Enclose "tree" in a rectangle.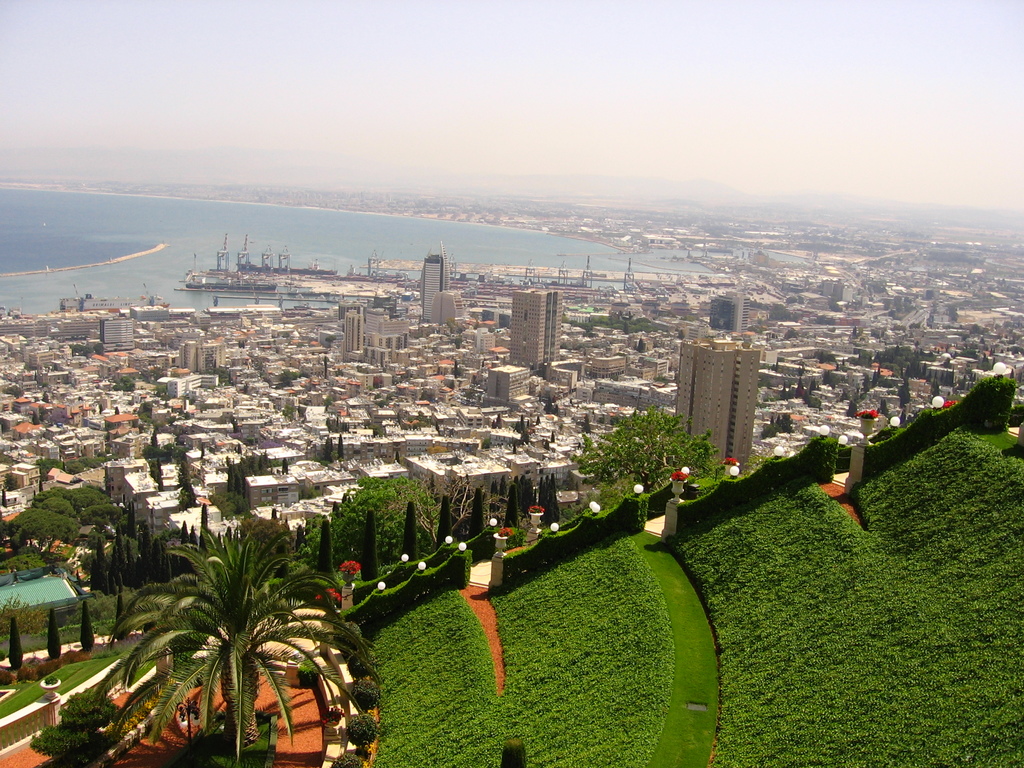
crop(847, 401, 858, 420).
